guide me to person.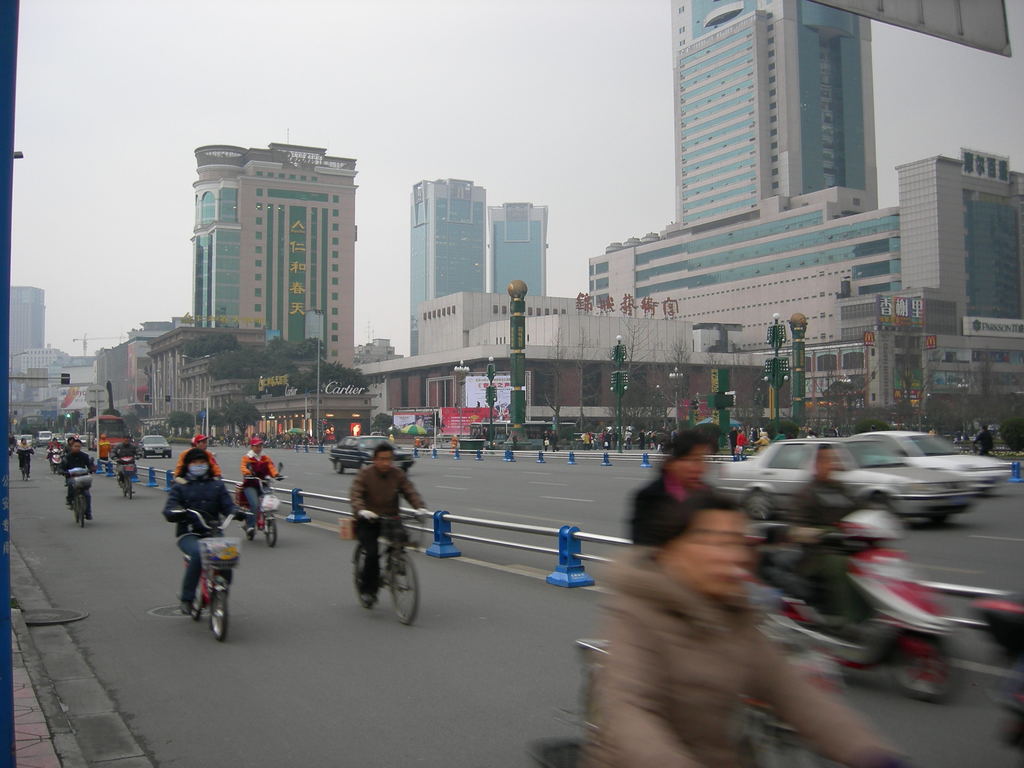
Guidance: 98,437,113,461.
